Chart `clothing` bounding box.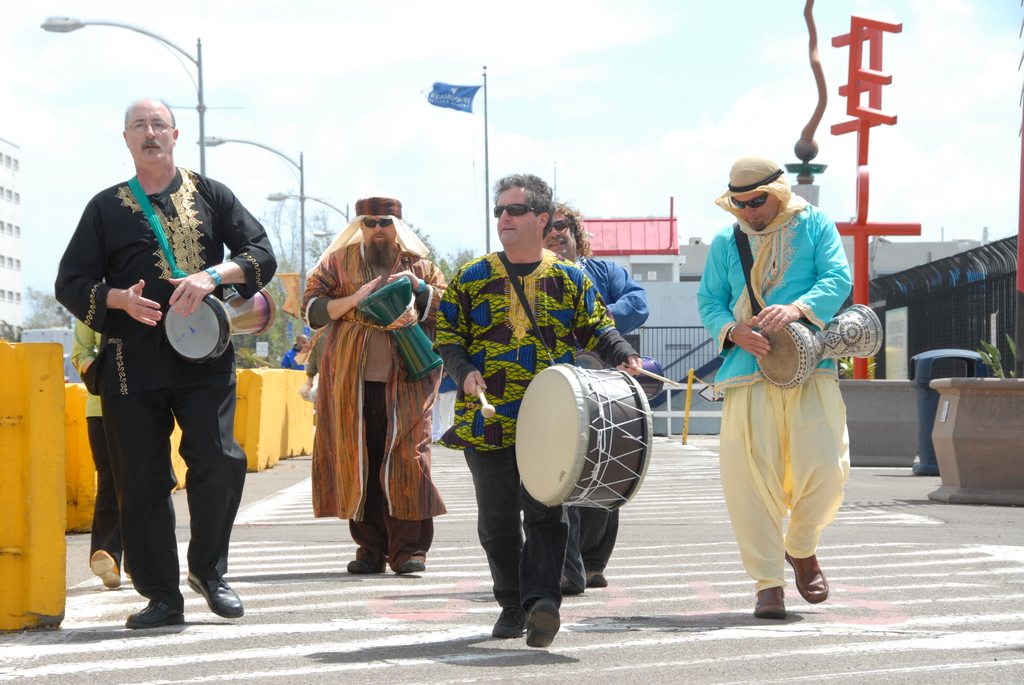
Charted: box(298, 240, 447, 574).
